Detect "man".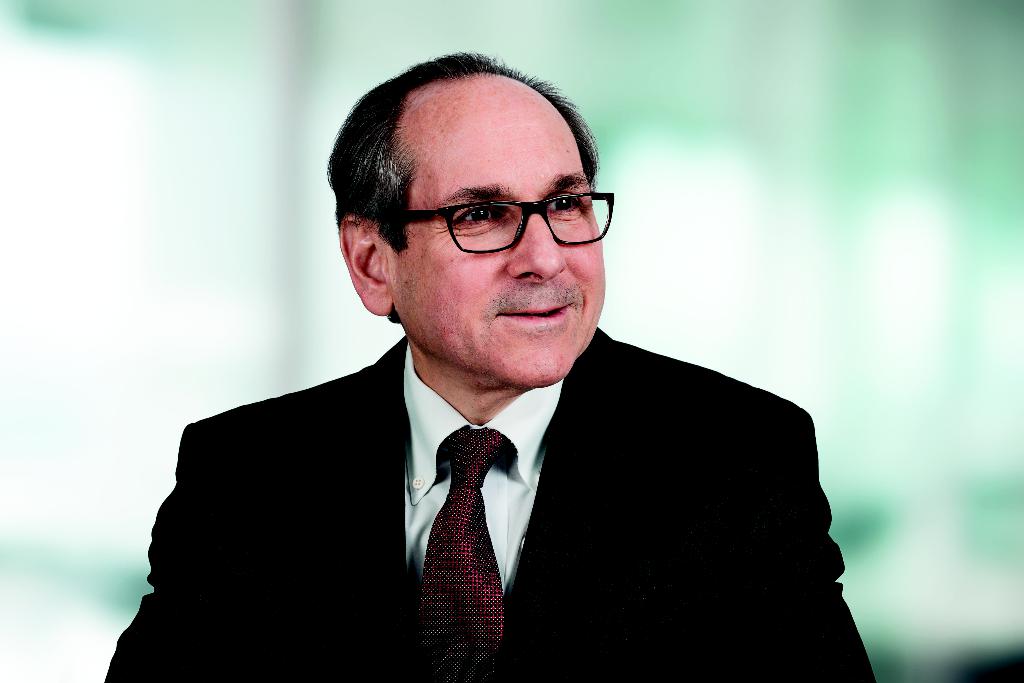
Detected at crop(100, 46, 874, 682).
